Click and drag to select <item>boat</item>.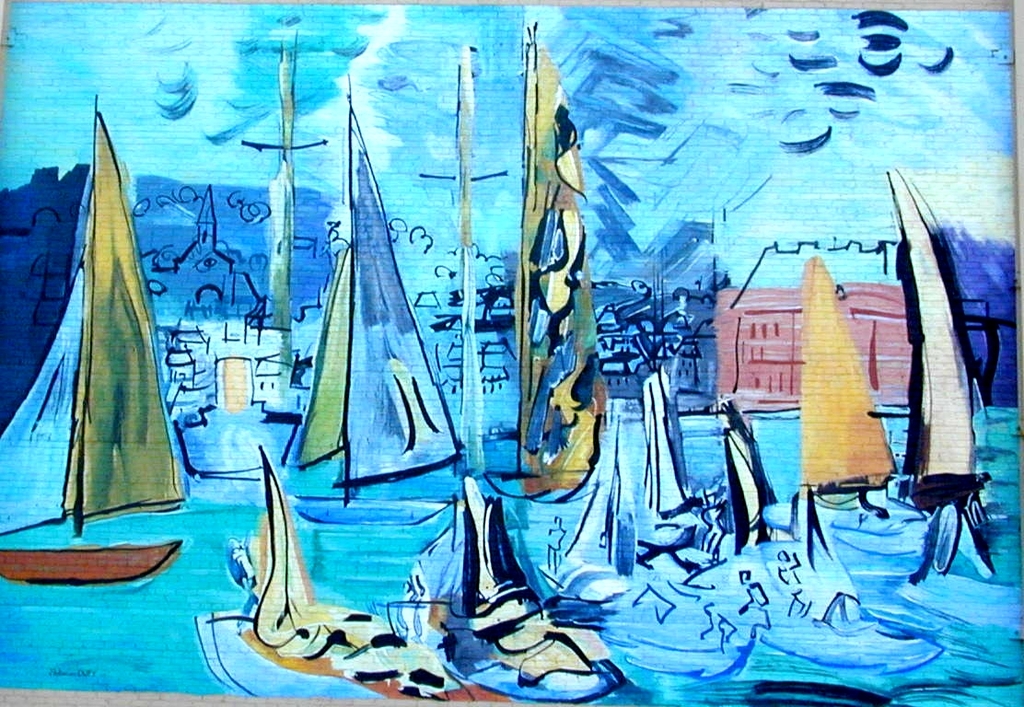
Selection: box=[496, 425, 774, 693].
